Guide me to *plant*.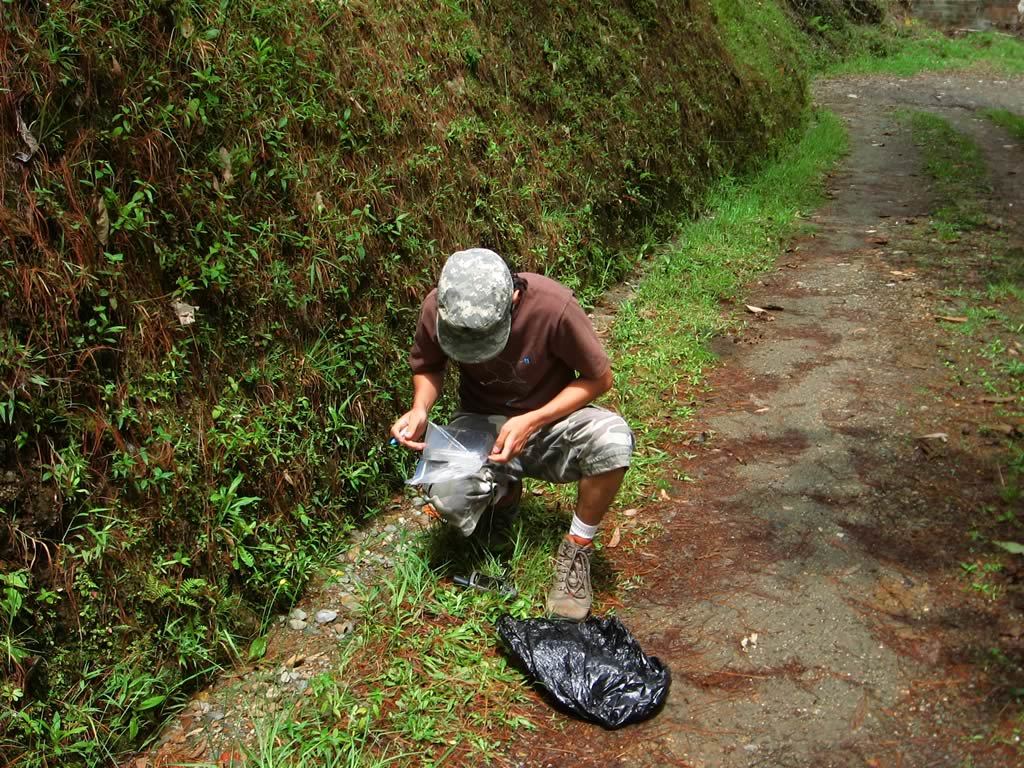
Guidance: crop(68, 661, 172, 743).
